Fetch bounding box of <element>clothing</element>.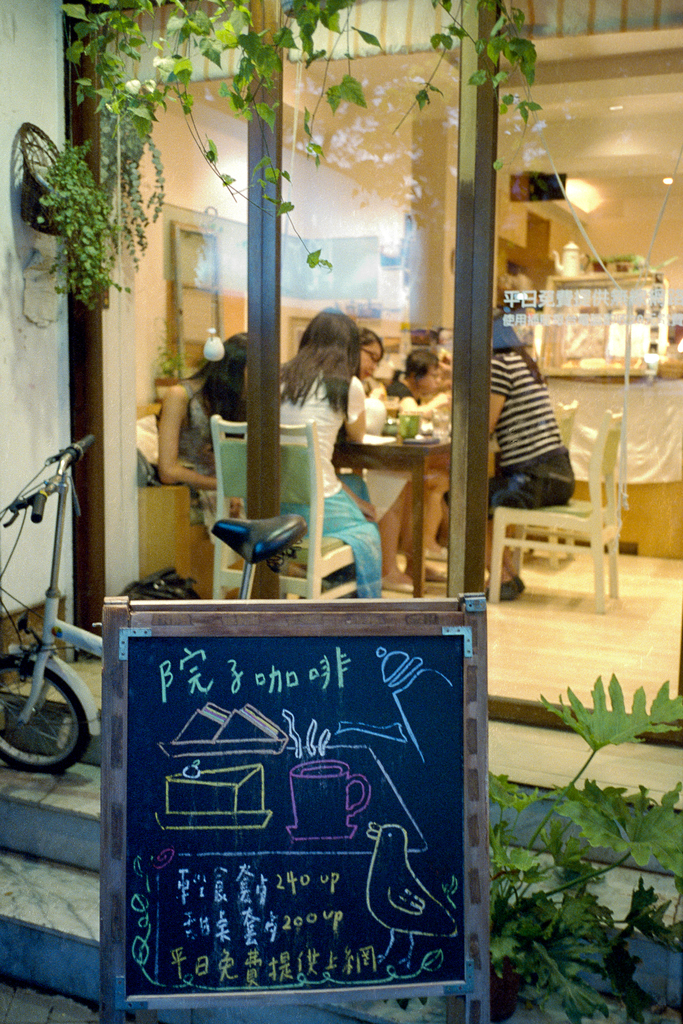
Bbox: 273/358/384/602.
